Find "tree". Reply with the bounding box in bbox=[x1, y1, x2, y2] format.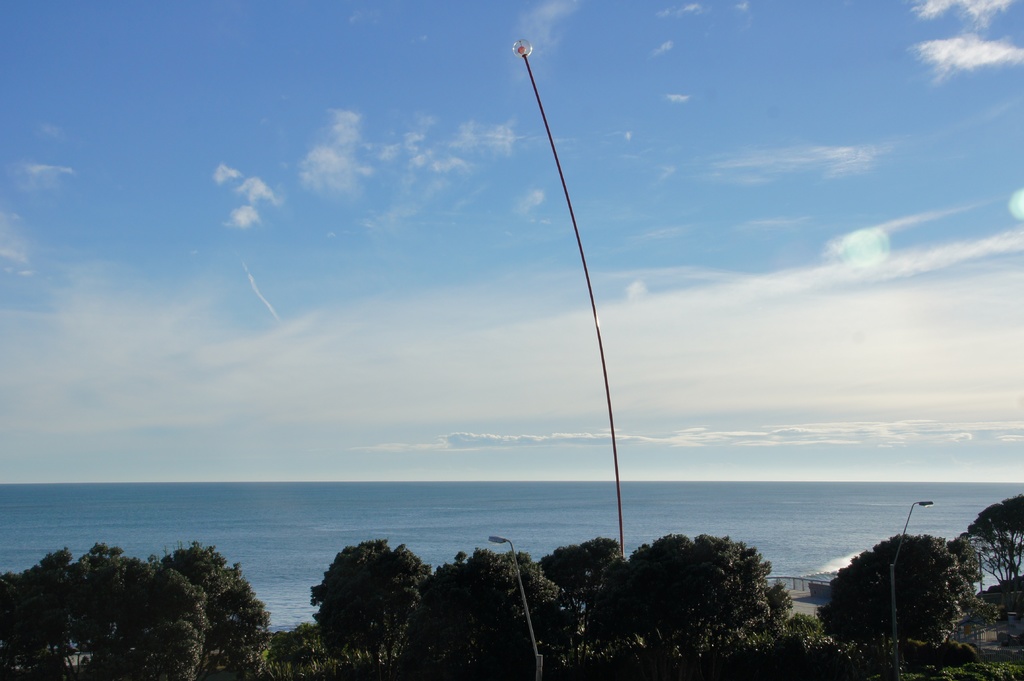
bbox=[135, 566, 210, 680].
